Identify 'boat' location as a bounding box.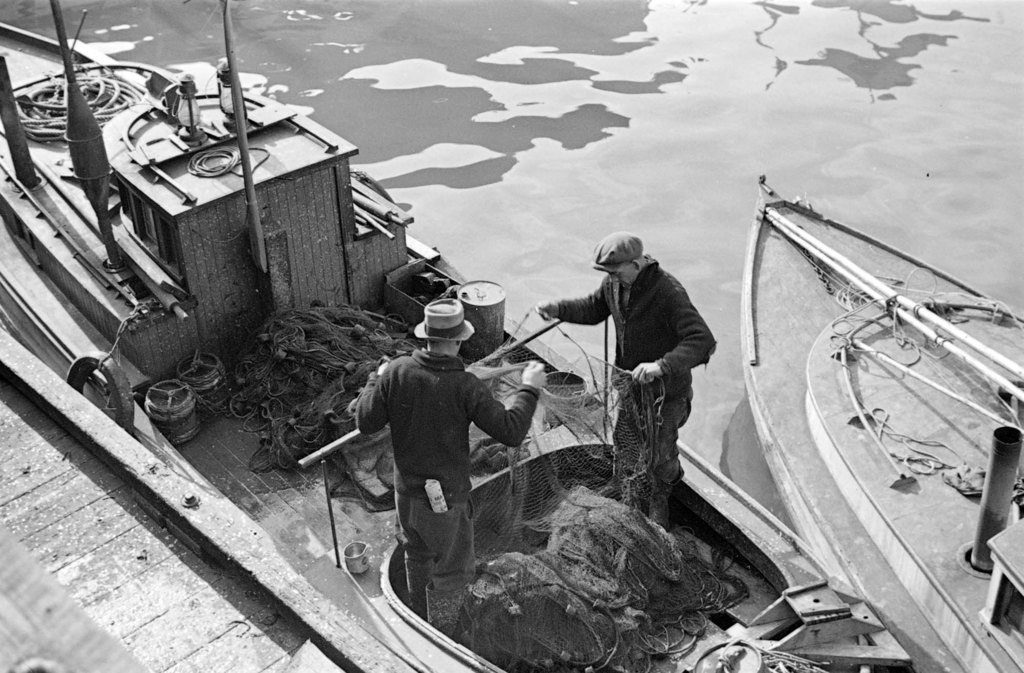
bbox(0, 0, 908, 672).
